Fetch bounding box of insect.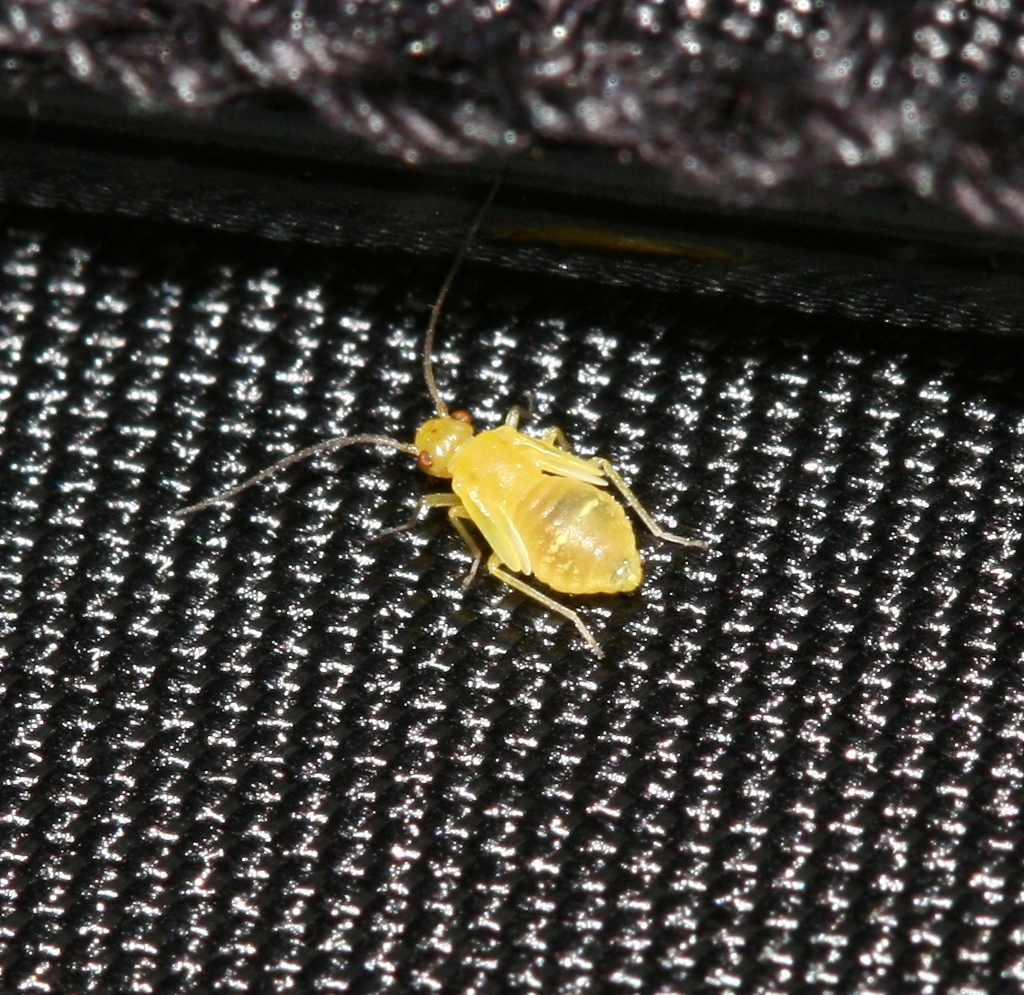
Bbox: [x1=159, y1=169, x2=707, y2=664].
